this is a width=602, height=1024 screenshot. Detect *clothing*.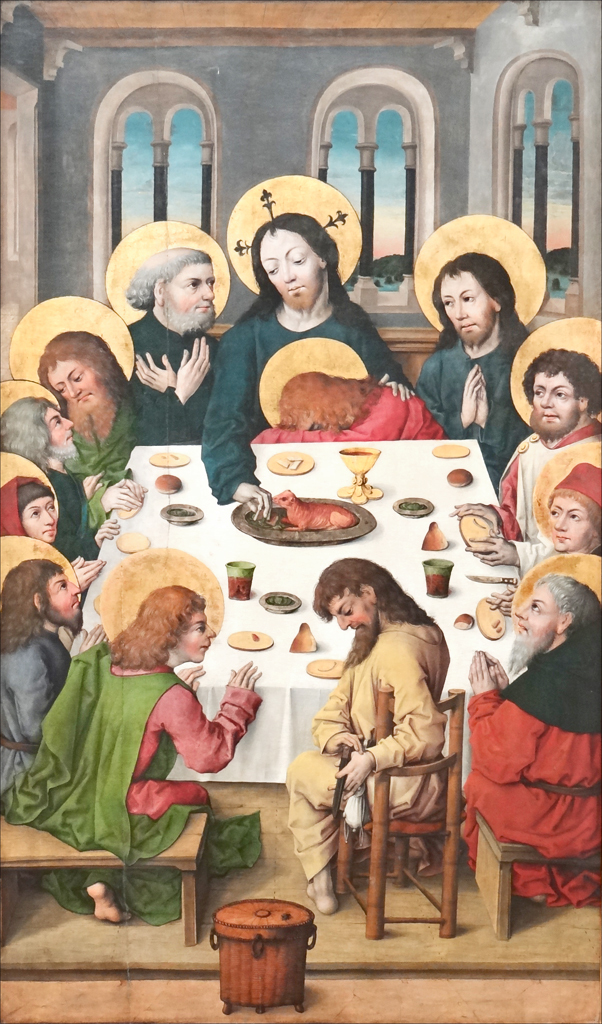
x1=469, y1=613, x2=585, y2=921.
